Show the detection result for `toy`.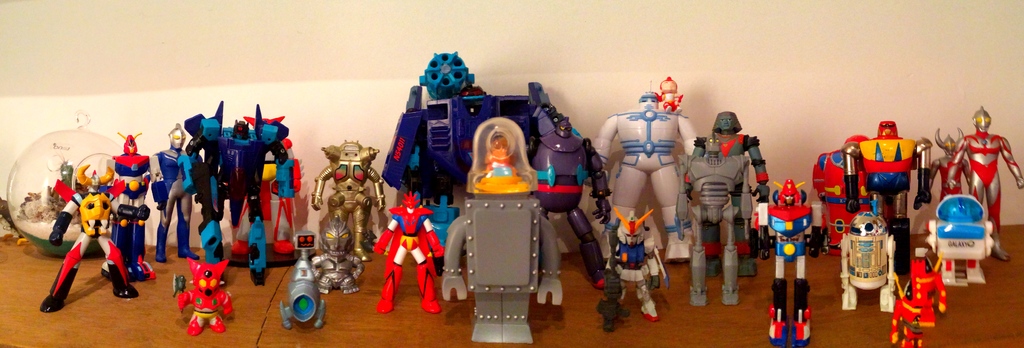
(x1=838, y1=116, x2=932, y2=278).
